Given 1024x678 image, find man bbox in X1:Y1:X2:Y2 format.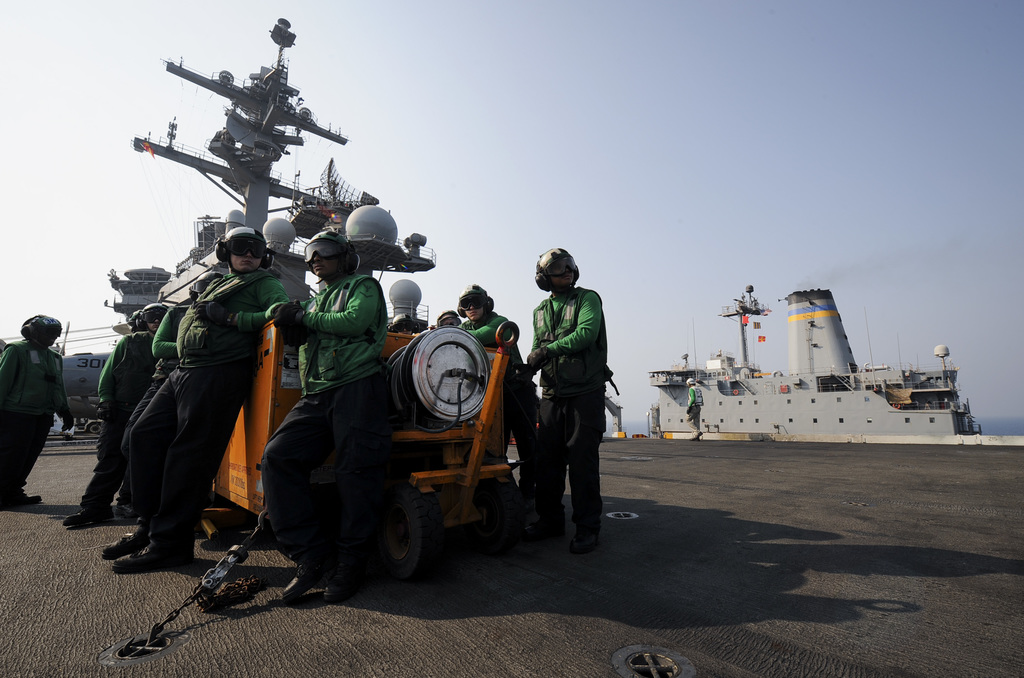
252:224:397:606.
